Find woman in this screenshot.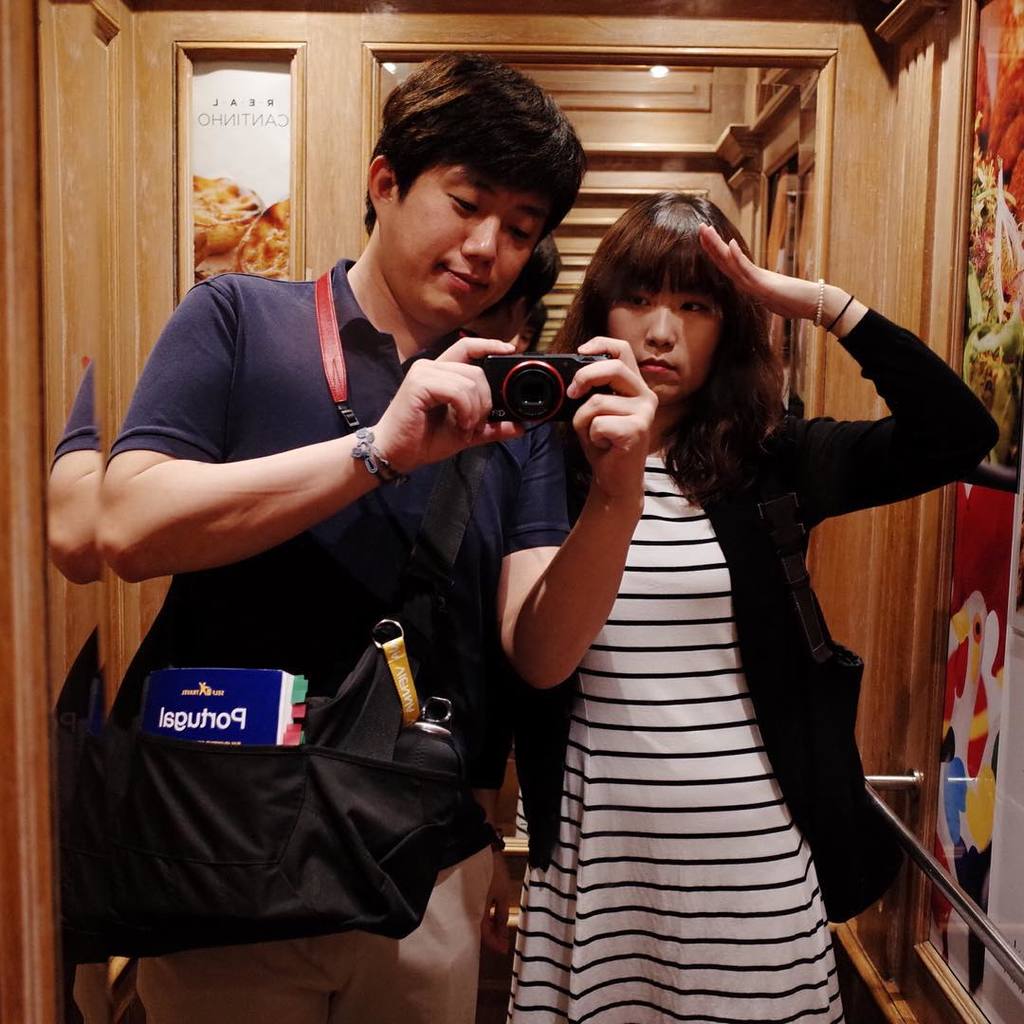
The bounding box for woman is {"x1": 493, "y1": 207, "x2": 884, "y2": 1022}.
